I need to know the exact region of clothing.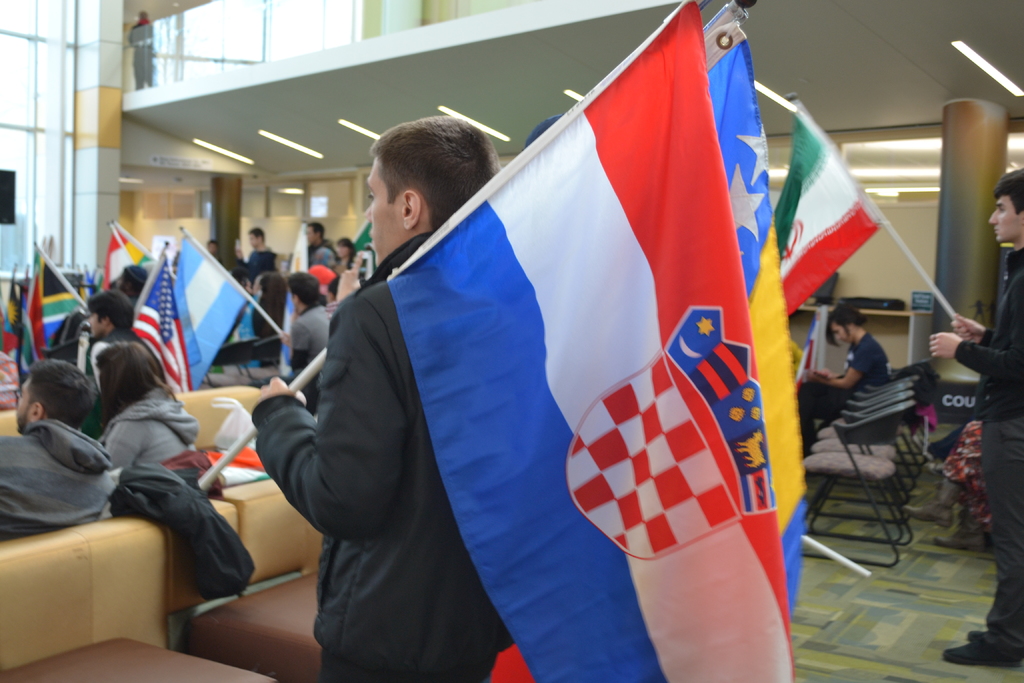
Region: left=104, top=383, right=204, bottom=507.
